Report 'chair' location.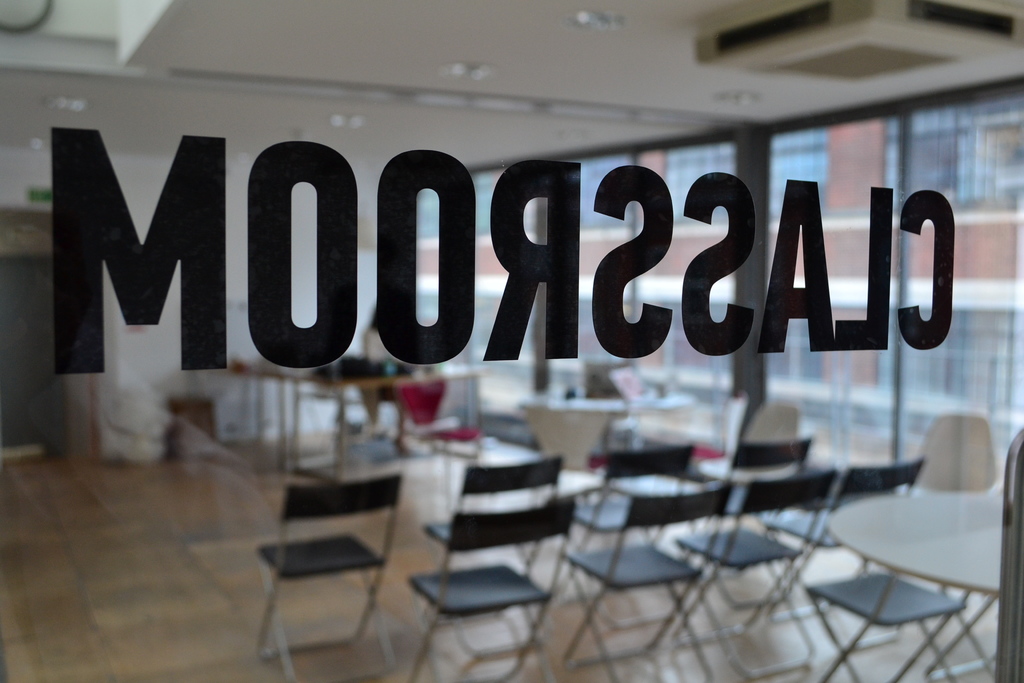
Report: 387, 377, 483, 506.
